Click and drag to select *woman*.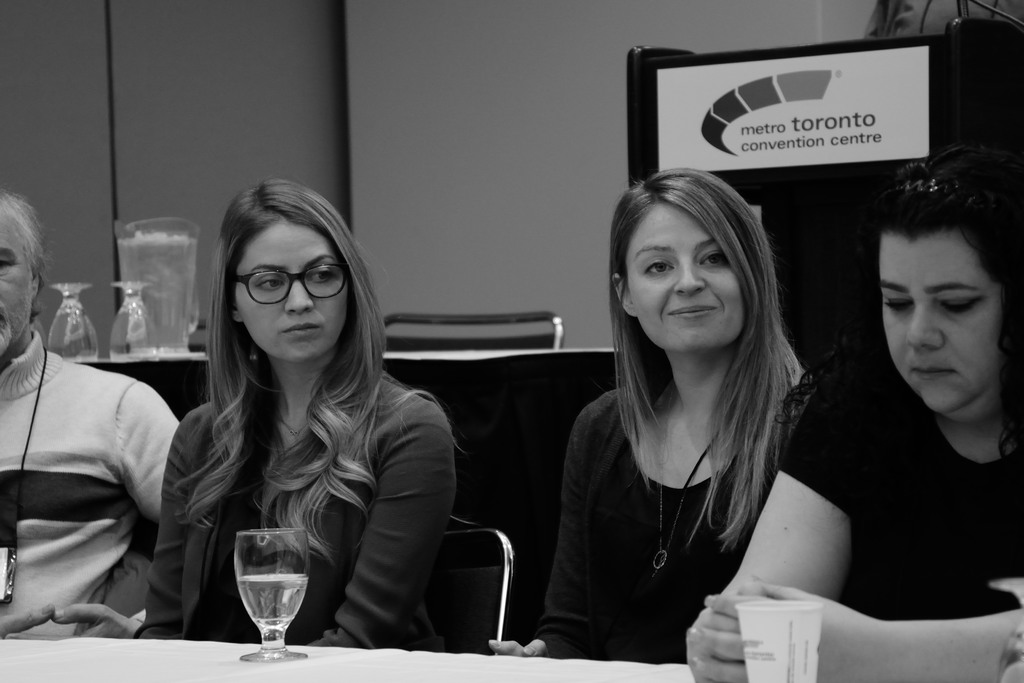
Selection: box(486, 161, 837, 681).
